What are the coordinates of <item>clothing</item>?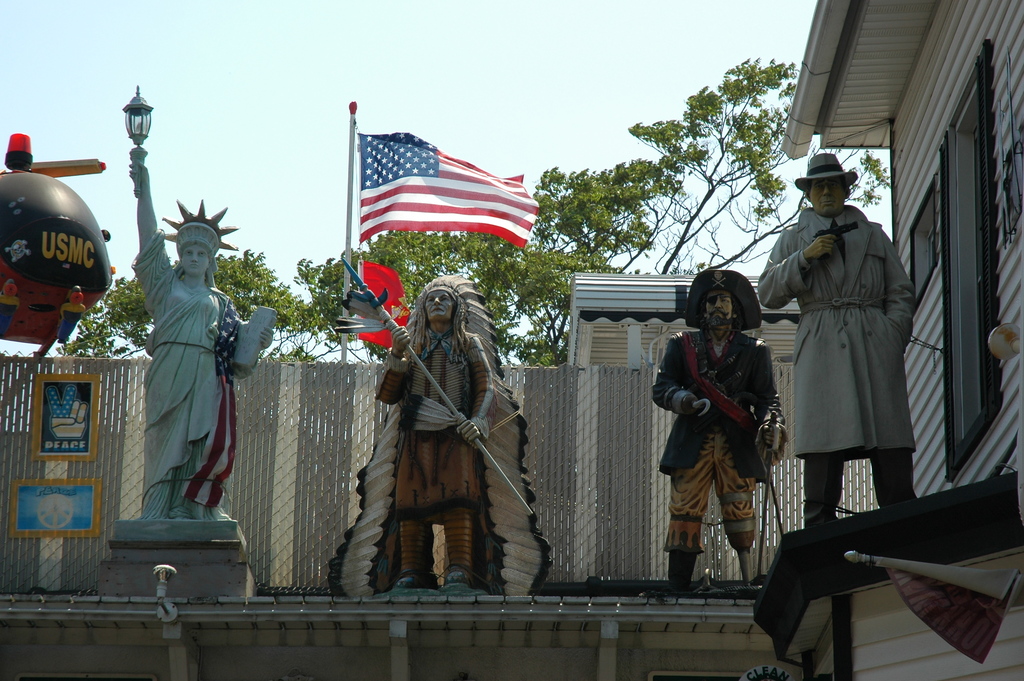
pyautogui.locateOnScreen(130, 235, 252, 518).
